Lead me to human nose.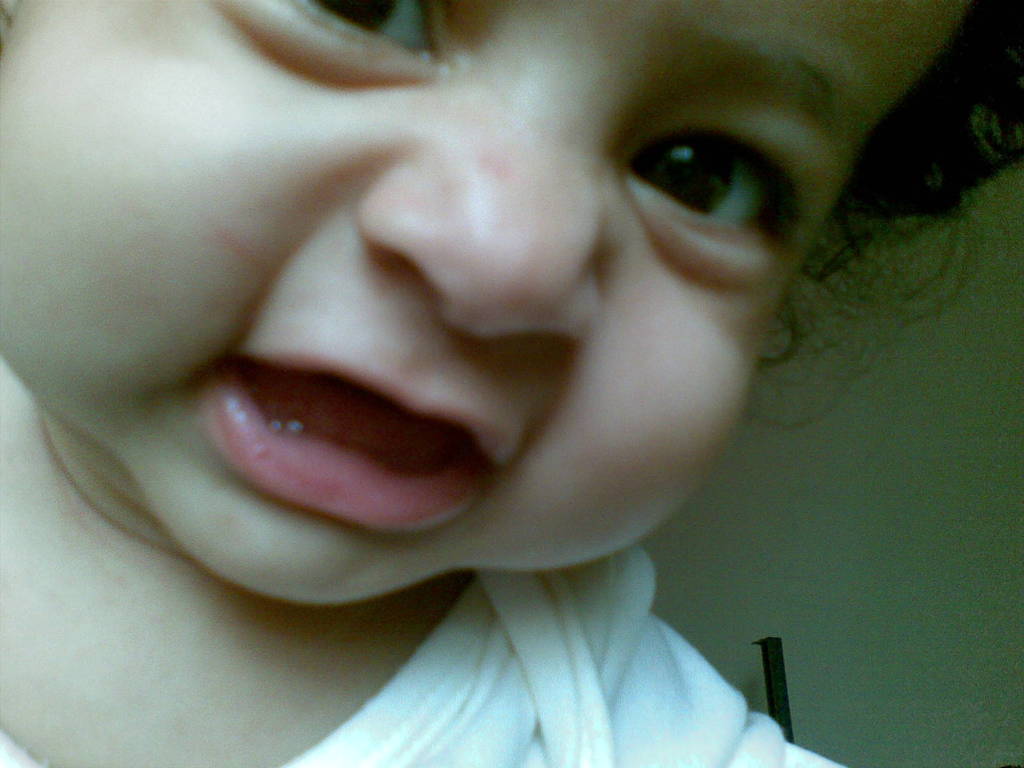
Lead to <region>353, 72, 601, 343</region>.
